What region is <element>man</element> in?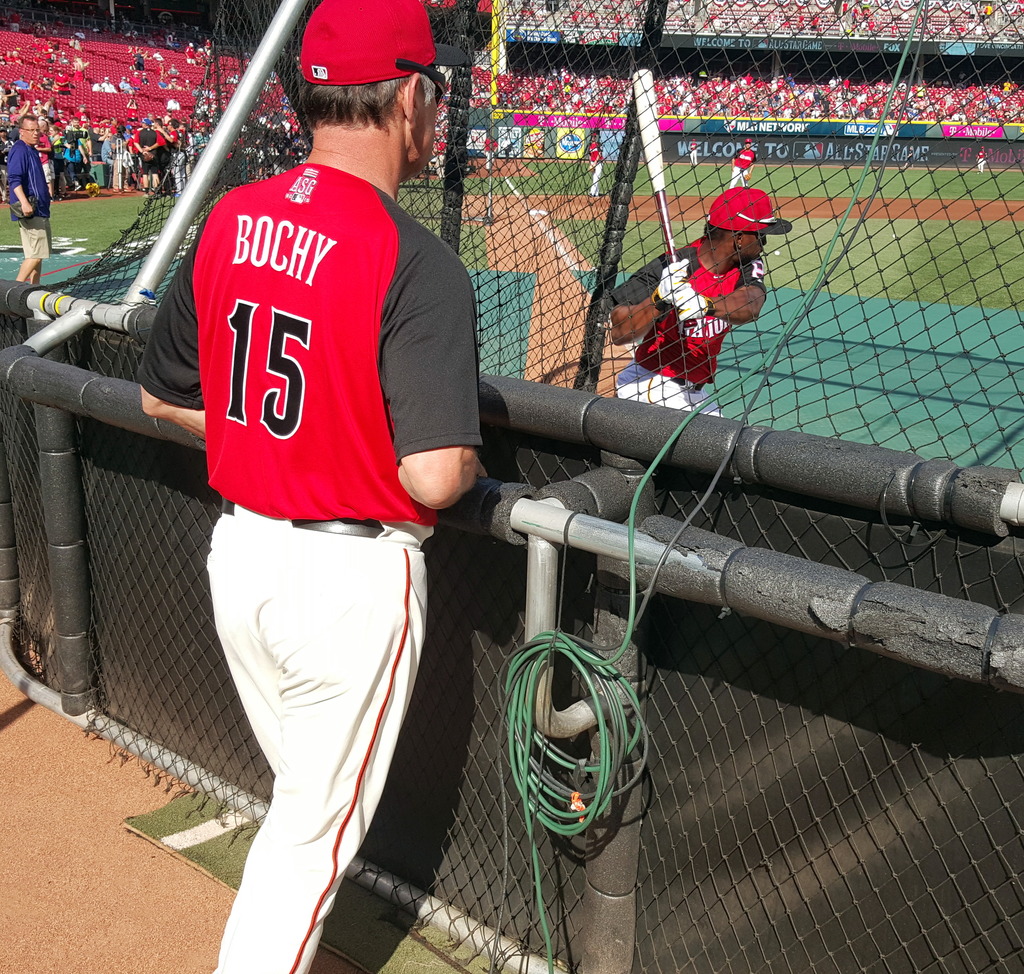
BBox(726, 135, 755, 193).
